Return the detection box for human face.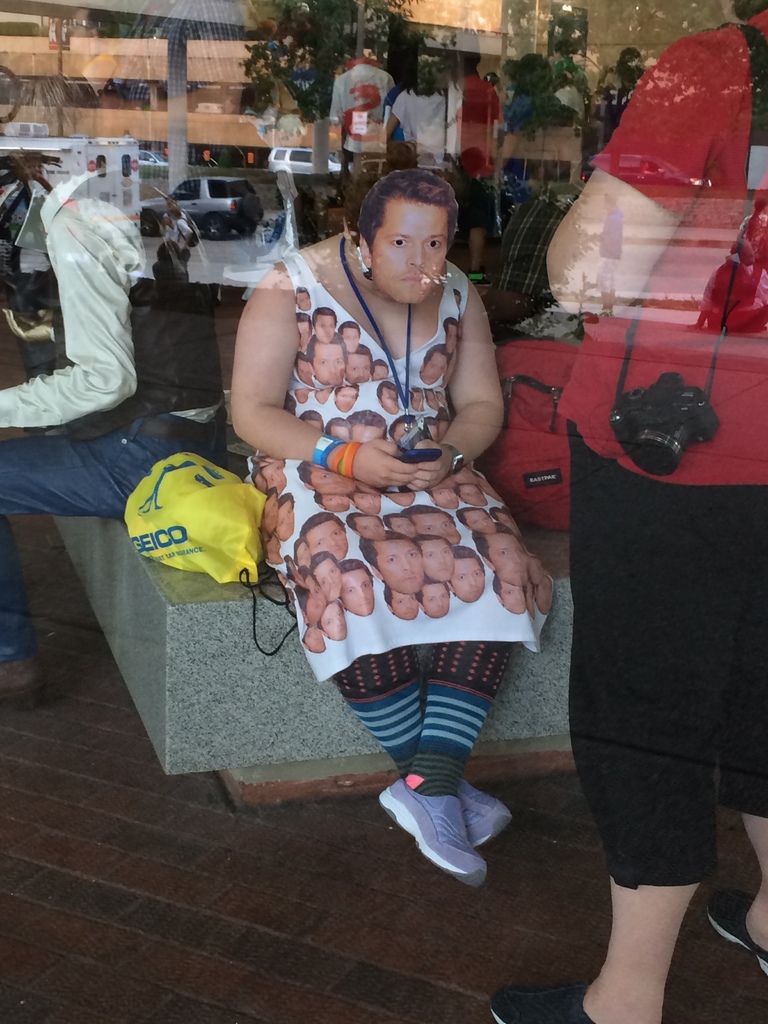
<box>373,200,446,304</box>.
